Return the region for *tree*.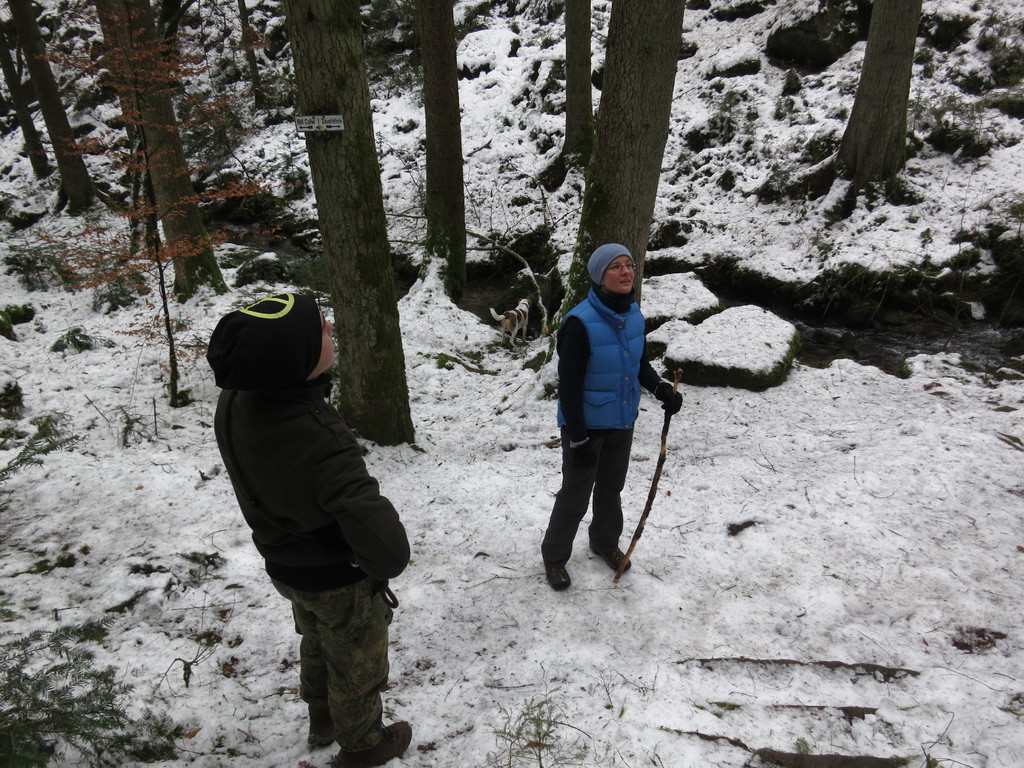
(x1=2, y1=0, x2=99, y2=214).
